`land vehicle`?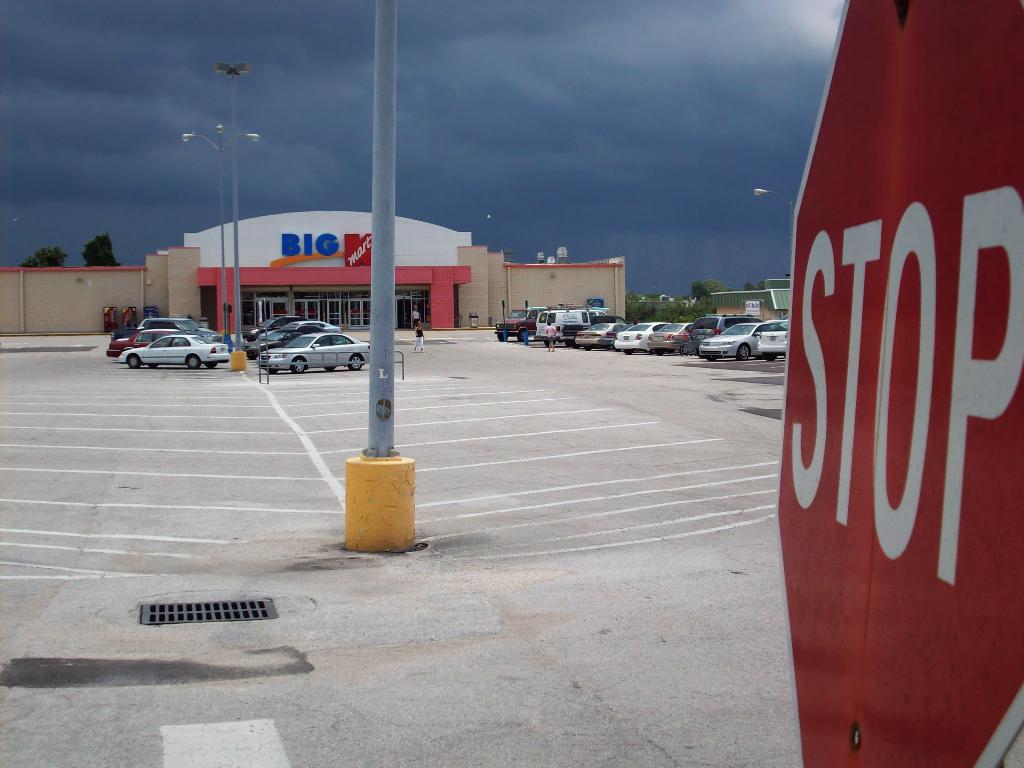
left=696, top=321, right=762, bottom=364
